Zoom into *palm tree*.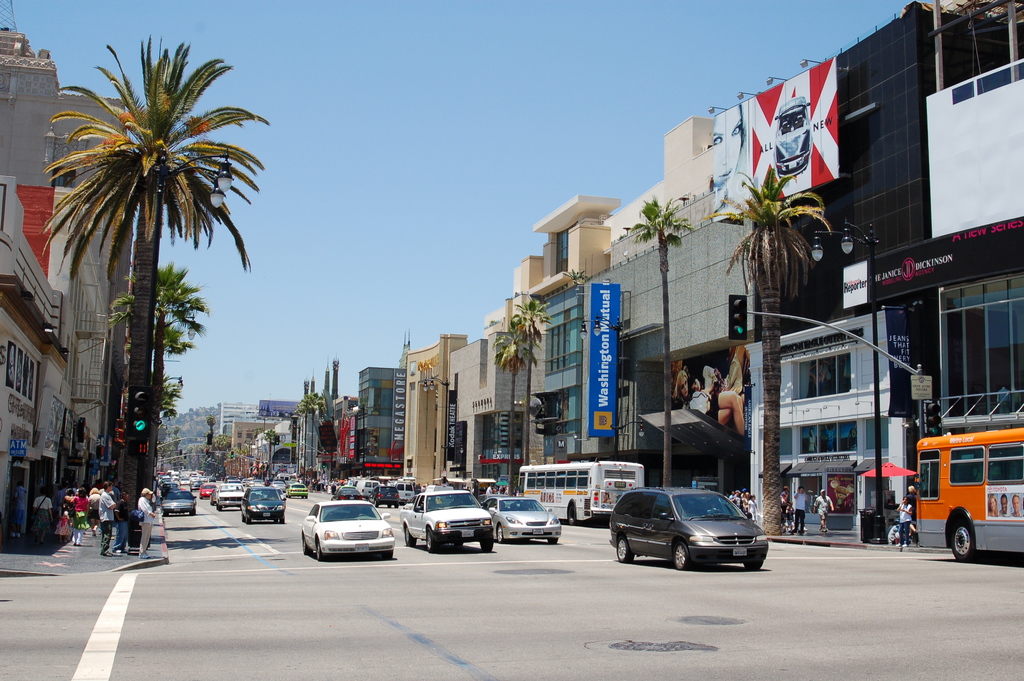
Zoom target: rect(307, 381, 355, 476).
